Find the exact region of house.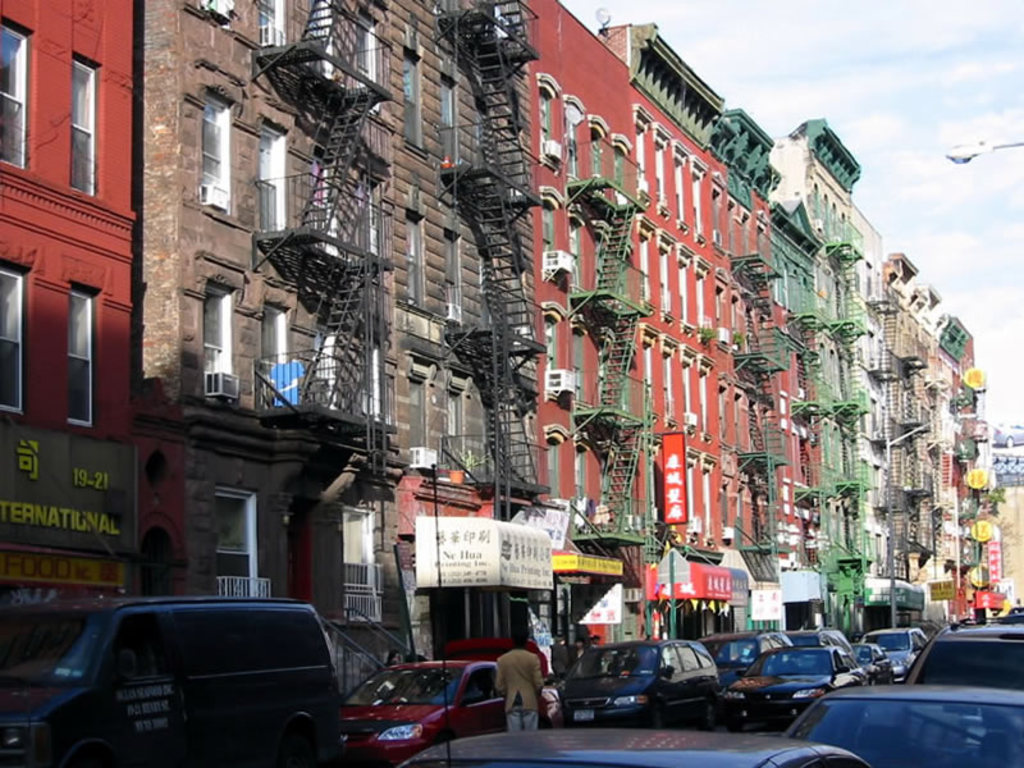
Exact region: (left=596, top=19, right=768, bottom=634).
